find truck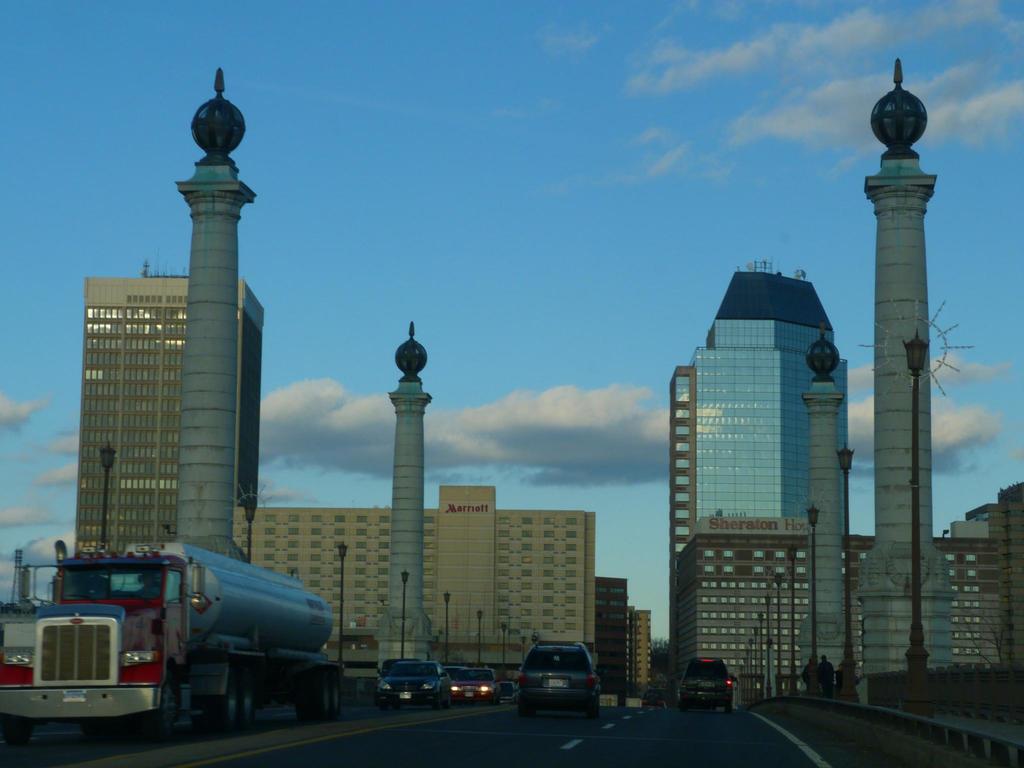
Rect(1, 541, 351, 748)
